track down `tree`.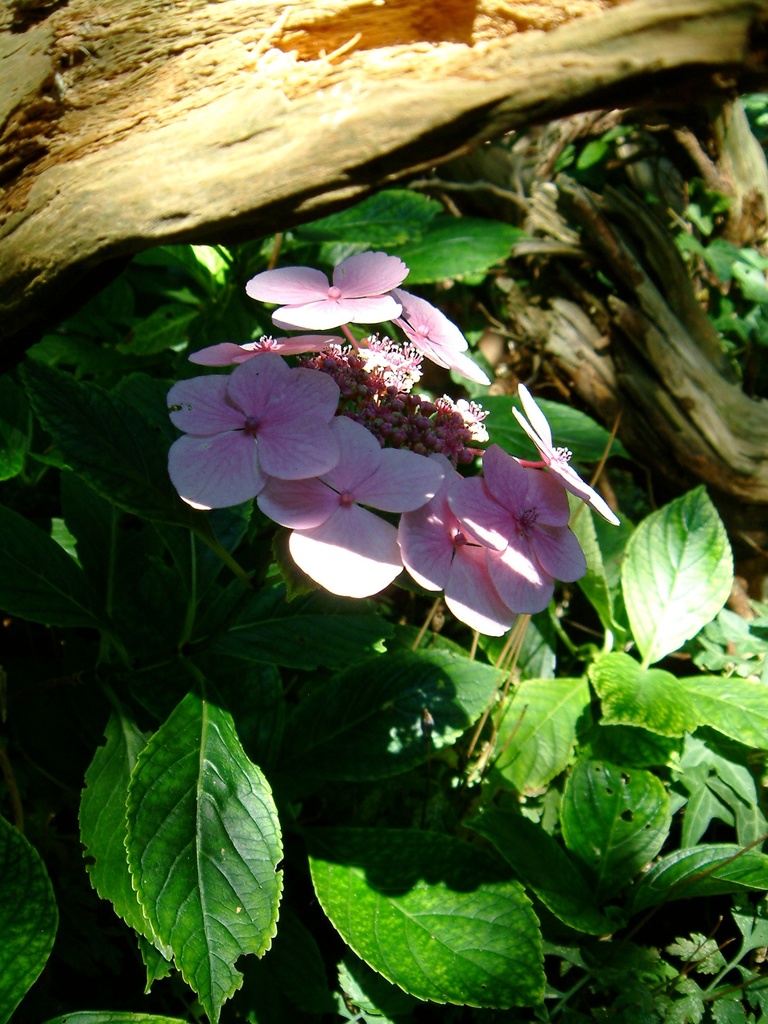
Tracked to l=0, t=0, r=767, b=1023.
